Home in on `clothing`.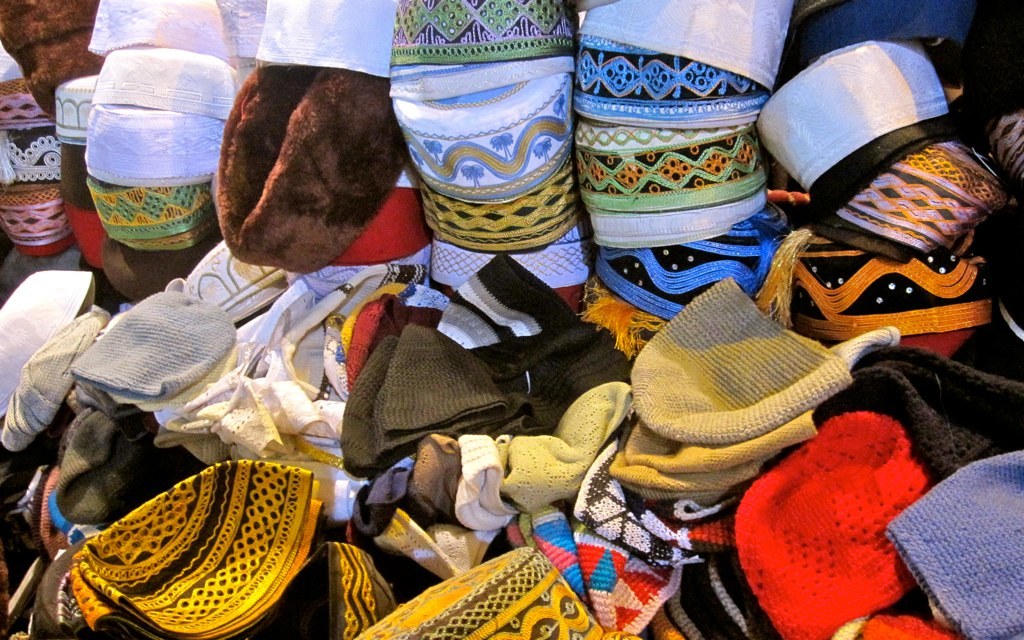
Homed in at bbox=[252, 3, 393, 59].
